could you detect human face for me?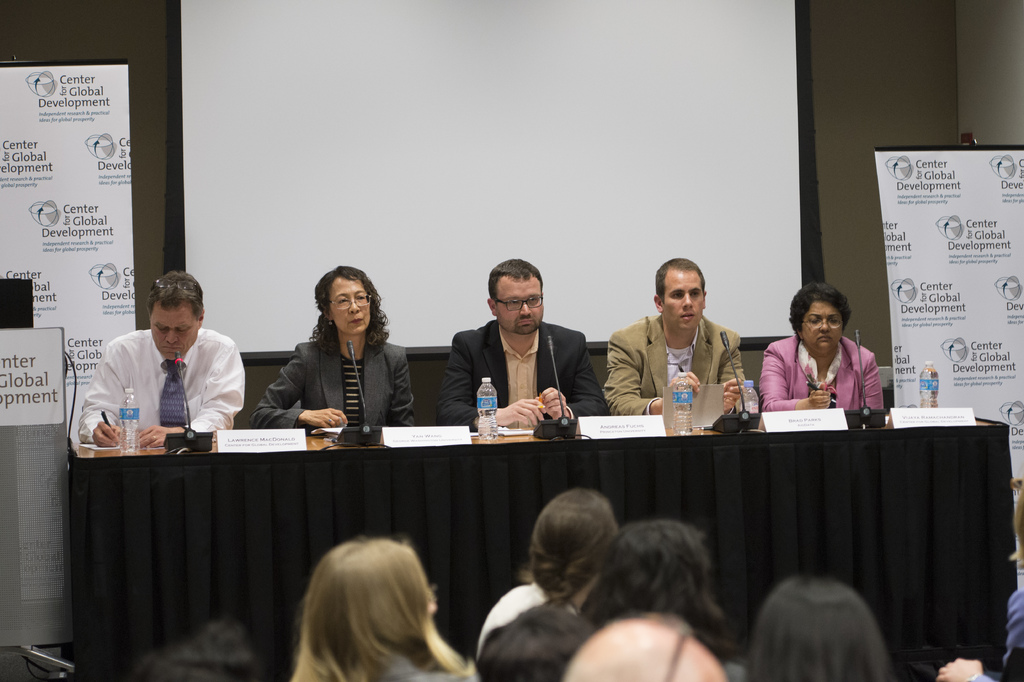
Detection result: {"x1": 497, "y1": 278, "x2": 544, "y2": 335}.
